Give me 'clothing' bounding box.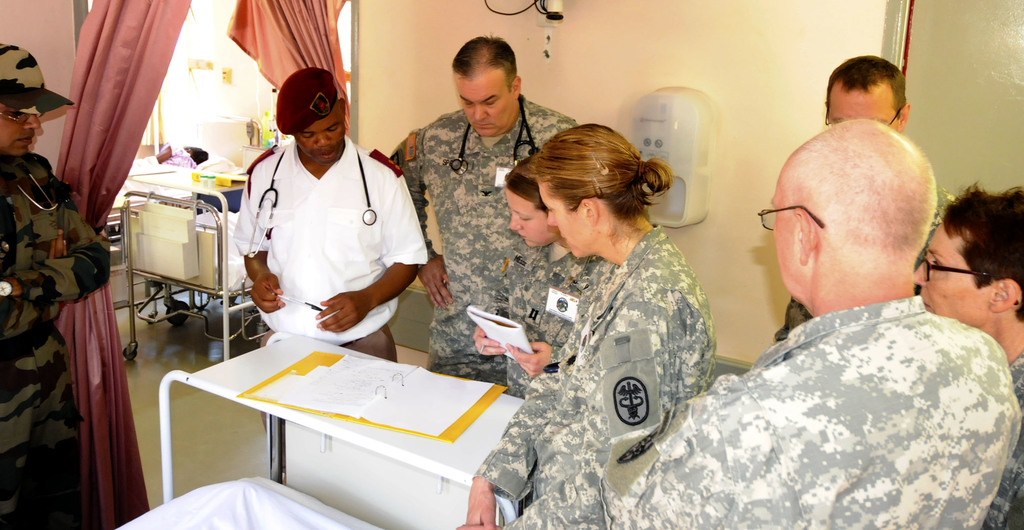
[left=395, top=95, right=579, bottom=385].
